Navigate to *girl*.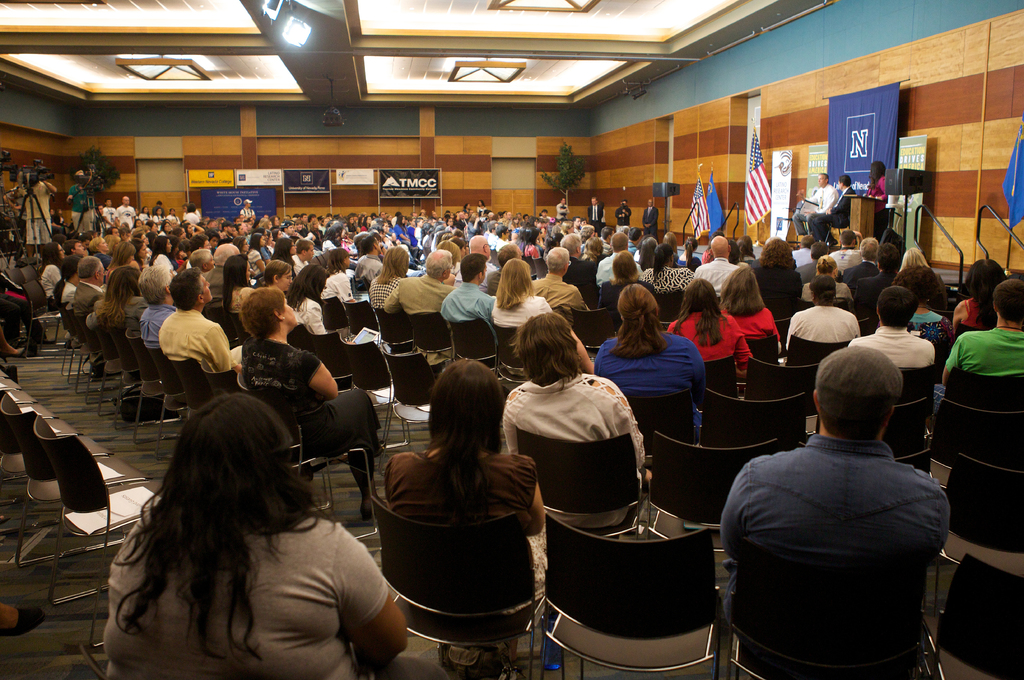
Navigation target: [322,226,336,250].
